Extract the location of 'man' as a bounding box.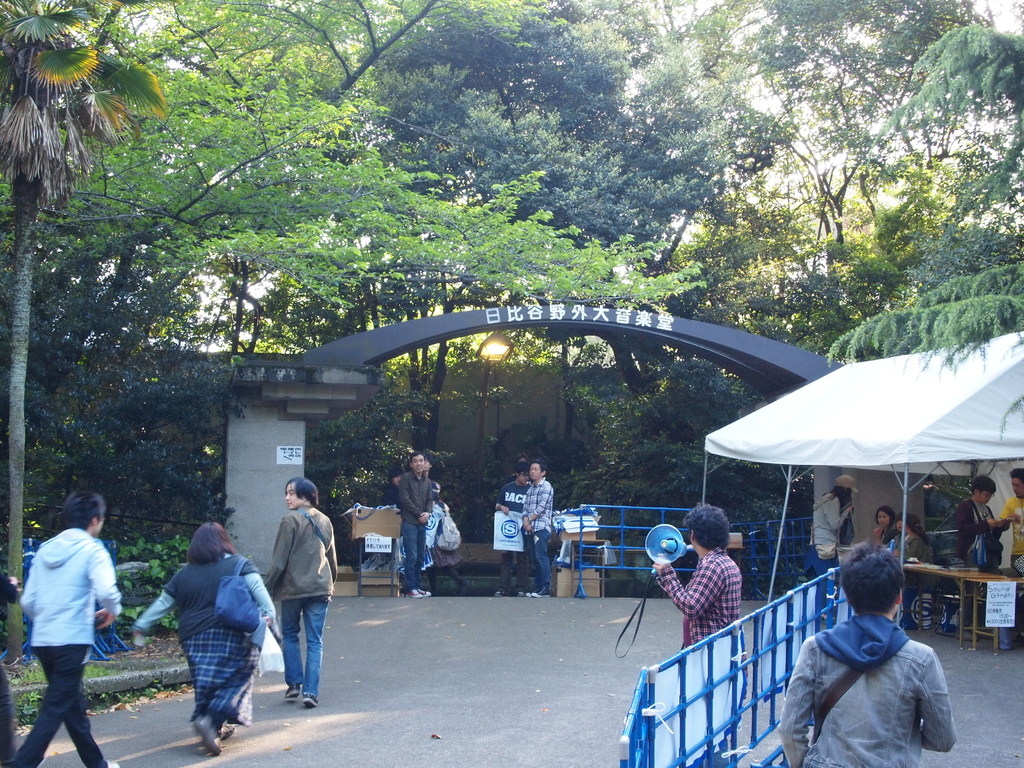
652/500/742/641.
